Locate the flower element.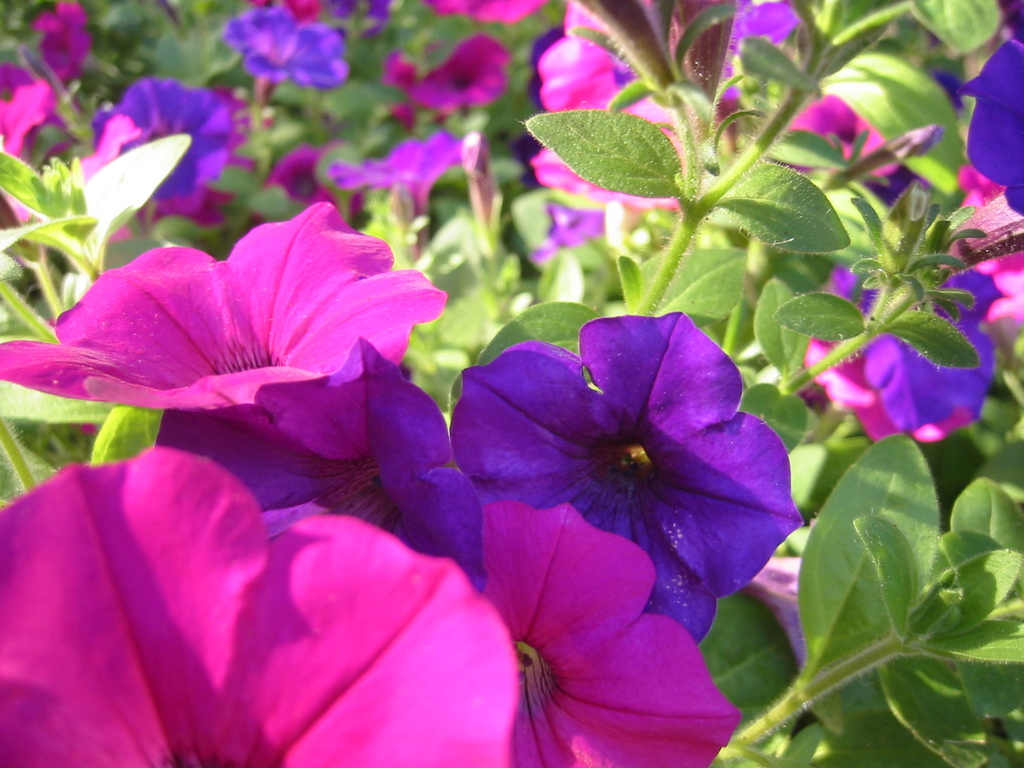
Element bbox: [270, 146, 336, 203].
